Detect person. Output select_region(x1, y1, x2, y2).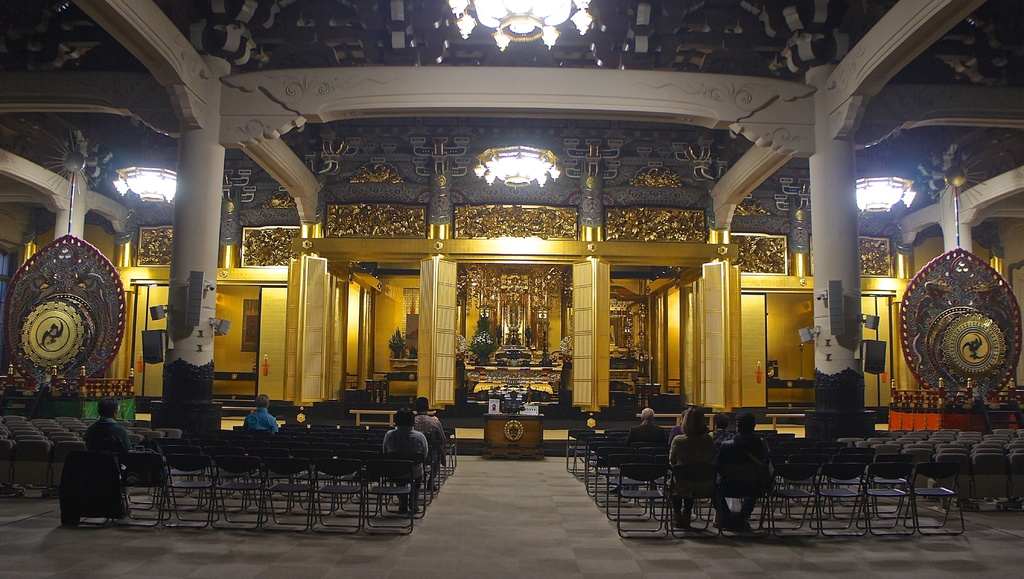
select_region(724, 409, 767, 523).
